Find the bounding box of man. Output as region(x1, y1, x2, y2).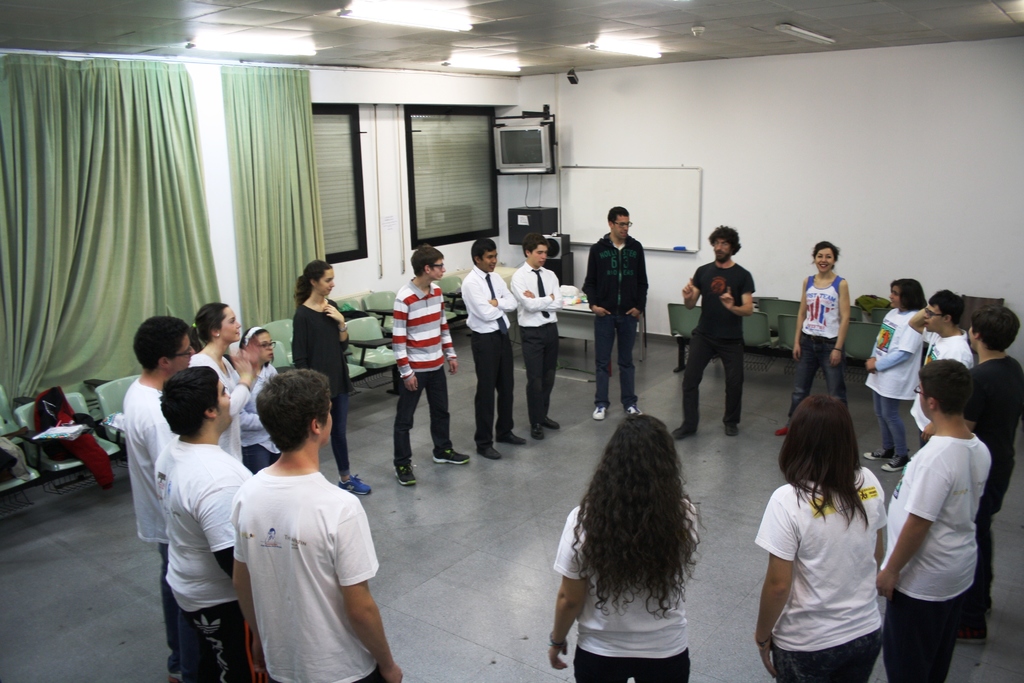
region(877, 359, 992, 682).
